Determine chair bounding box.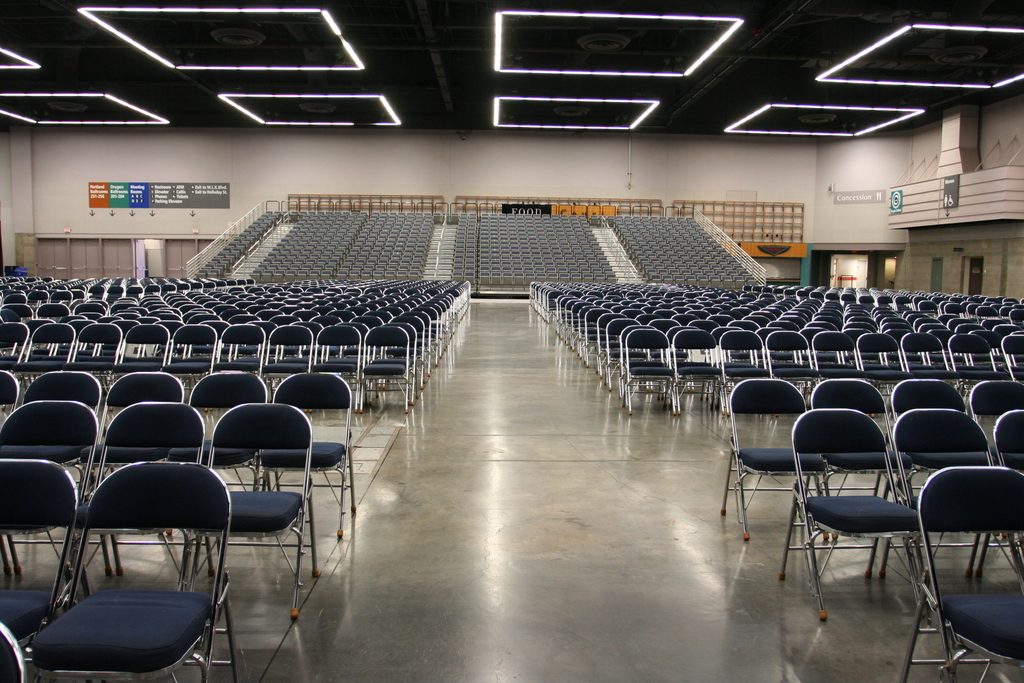
Determined: (887, 370, 974, 436).
